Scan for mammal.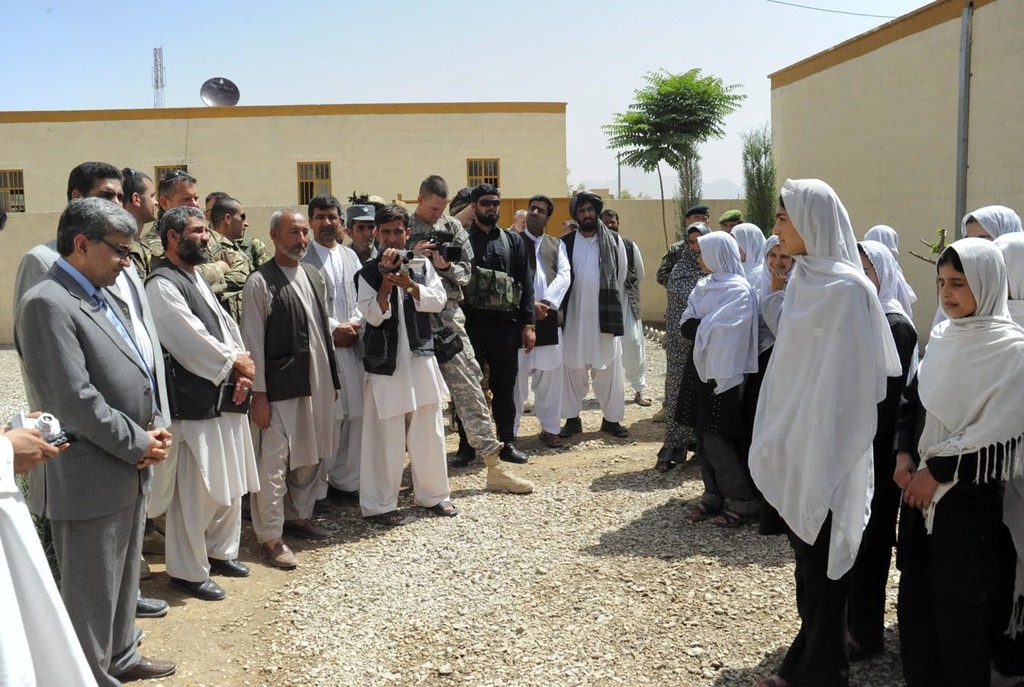
Scan result: bbox(140, 202, 256, 603).
